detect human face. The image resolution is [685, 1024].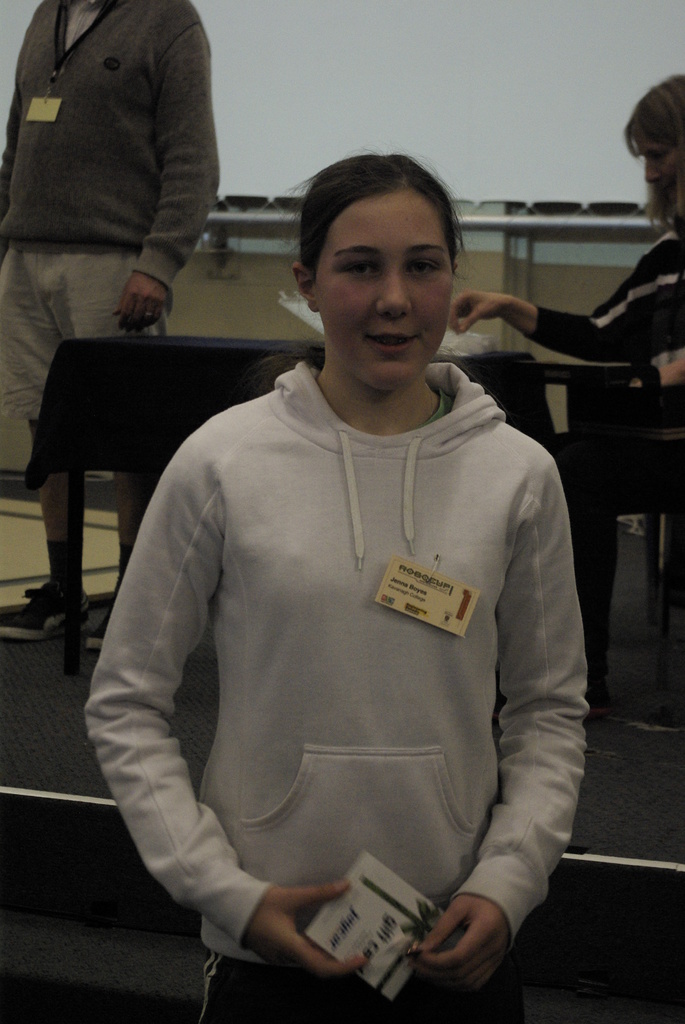
bbox=[314, 191, 455, 378].
